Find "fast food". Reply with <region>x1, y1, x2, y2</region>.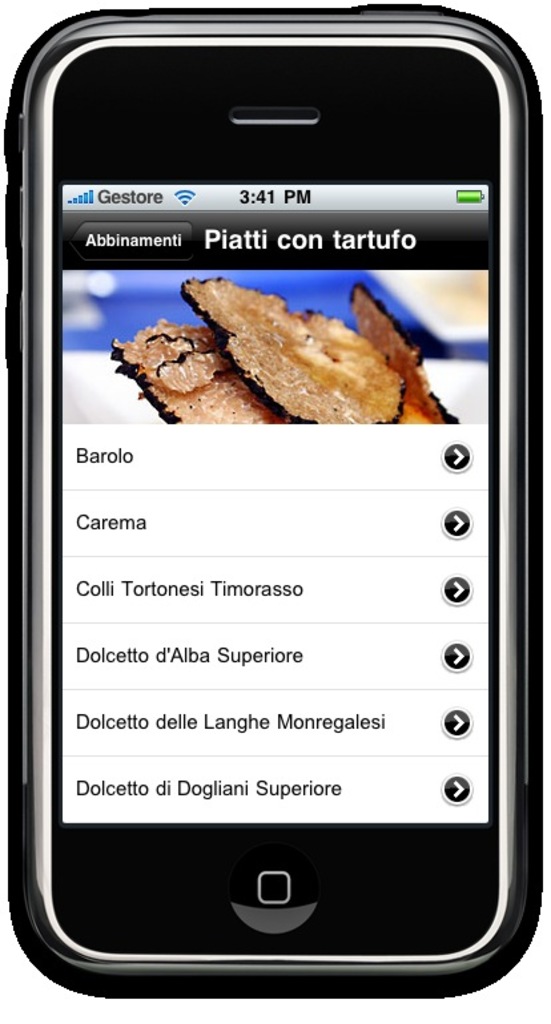
<region>110, 294, 249, 415</region>.
